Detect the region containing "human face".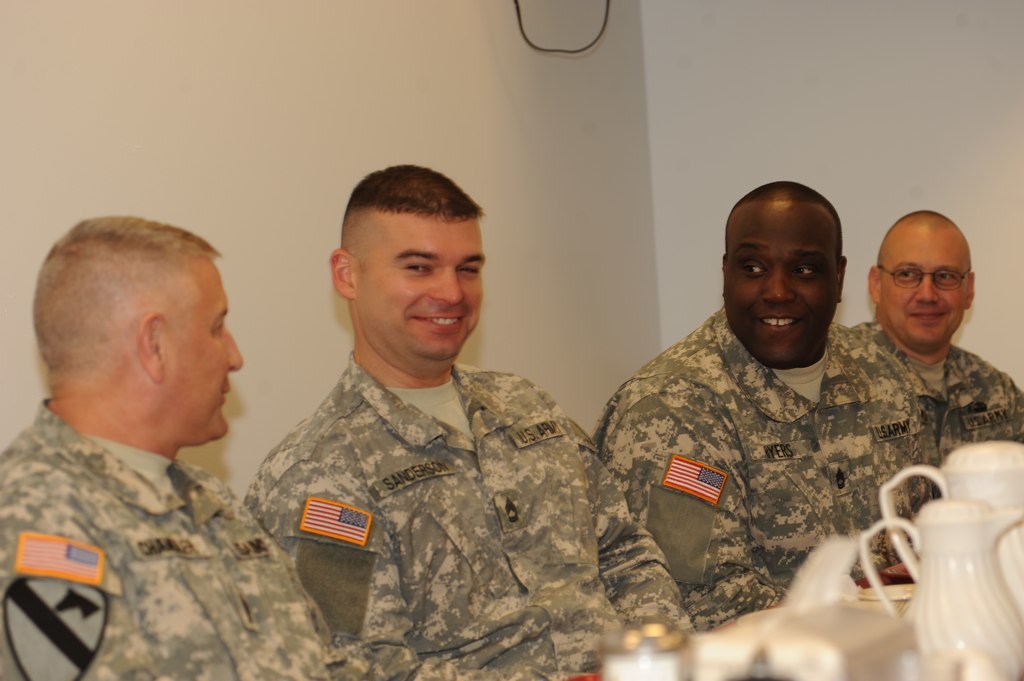
left=165, top=262, right=249, bottom=442.
